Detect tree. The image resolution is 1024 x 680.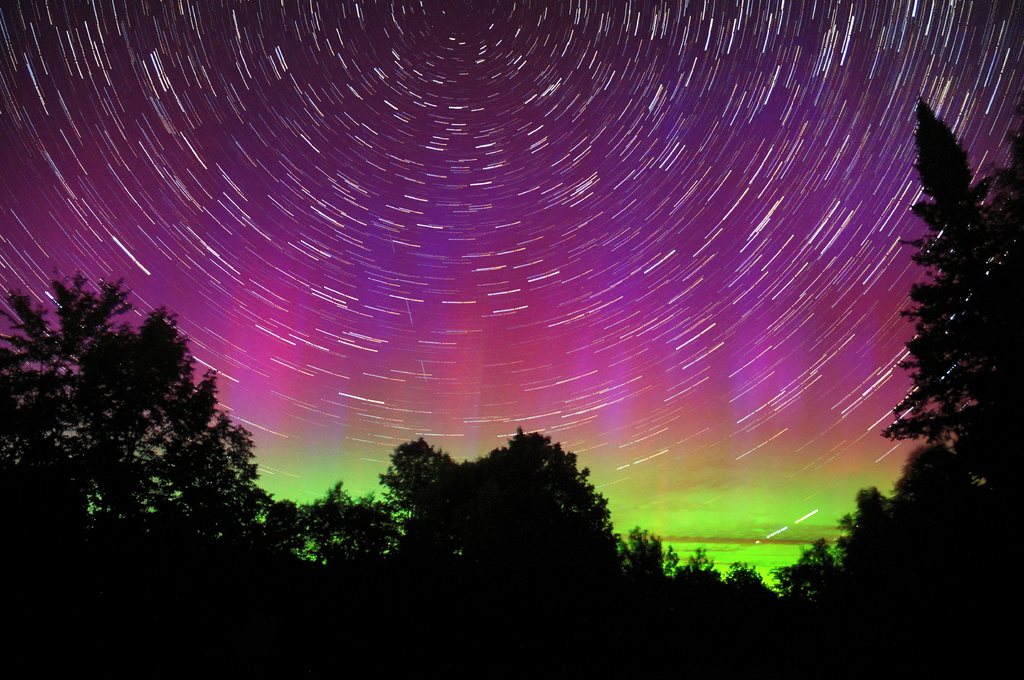
[left=614, top=523, right=678, bottom=581].
